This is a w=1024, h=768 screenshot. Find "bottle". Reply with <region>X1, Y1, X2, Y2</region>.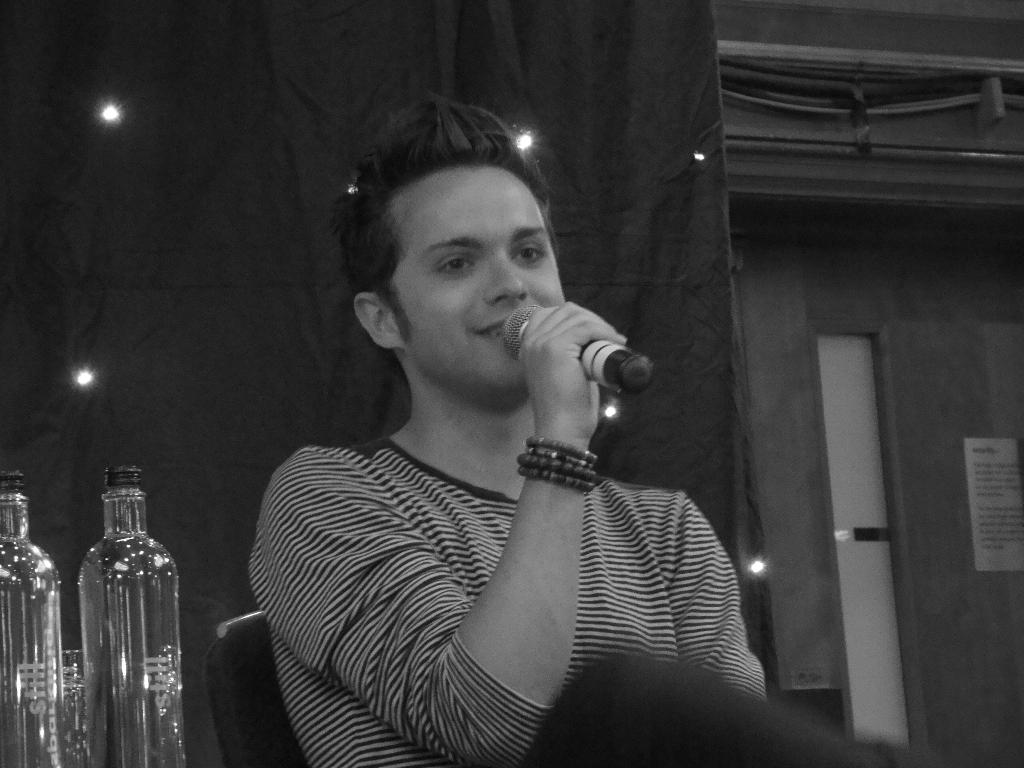
<region>62, 476, 184, 765</region>.
